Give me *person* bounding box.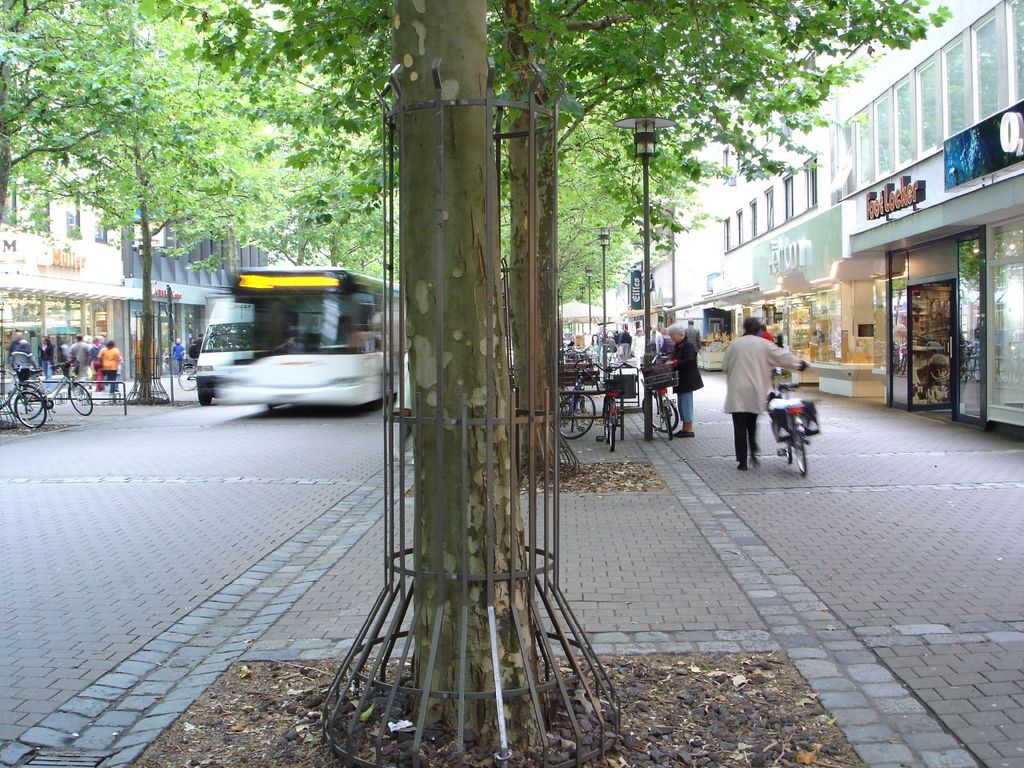
l=96, t=337, r=121, b=394.
